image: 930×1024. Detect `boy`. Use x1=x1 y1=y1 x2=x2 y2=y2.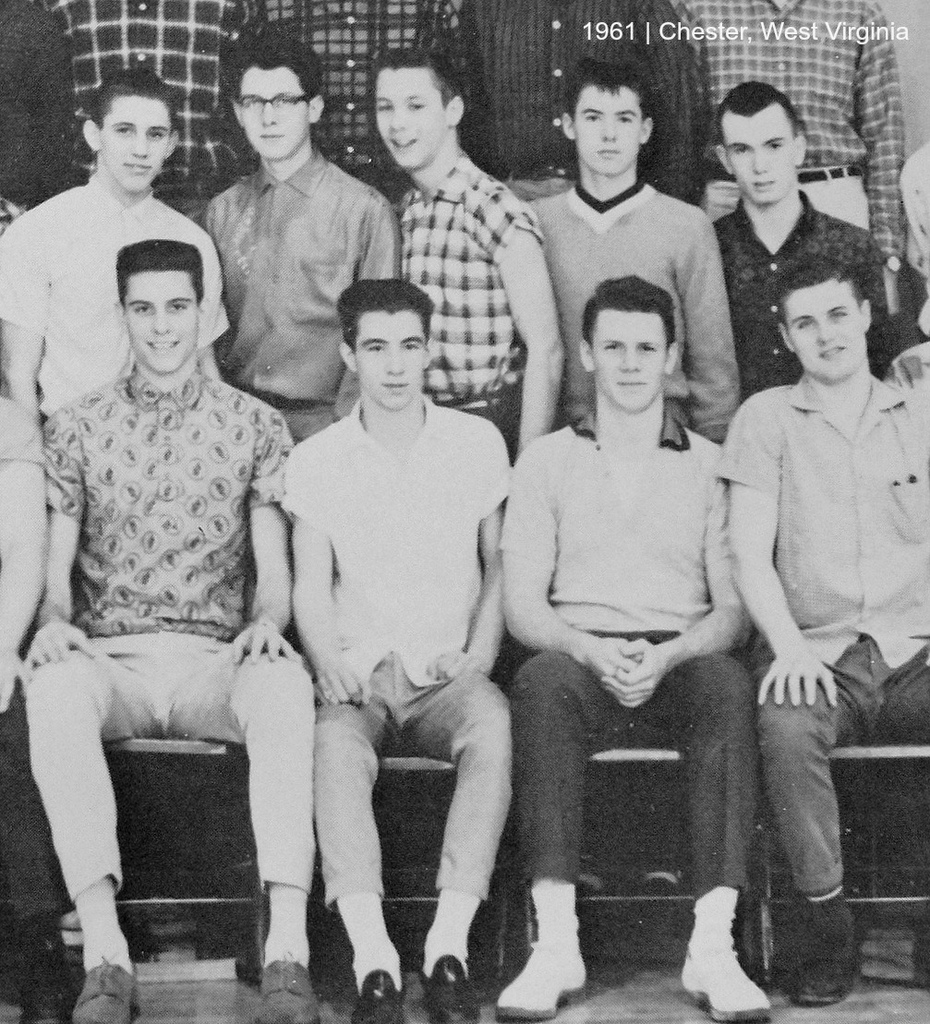
x1=278 y1=271 x2=516 y2=1023.
